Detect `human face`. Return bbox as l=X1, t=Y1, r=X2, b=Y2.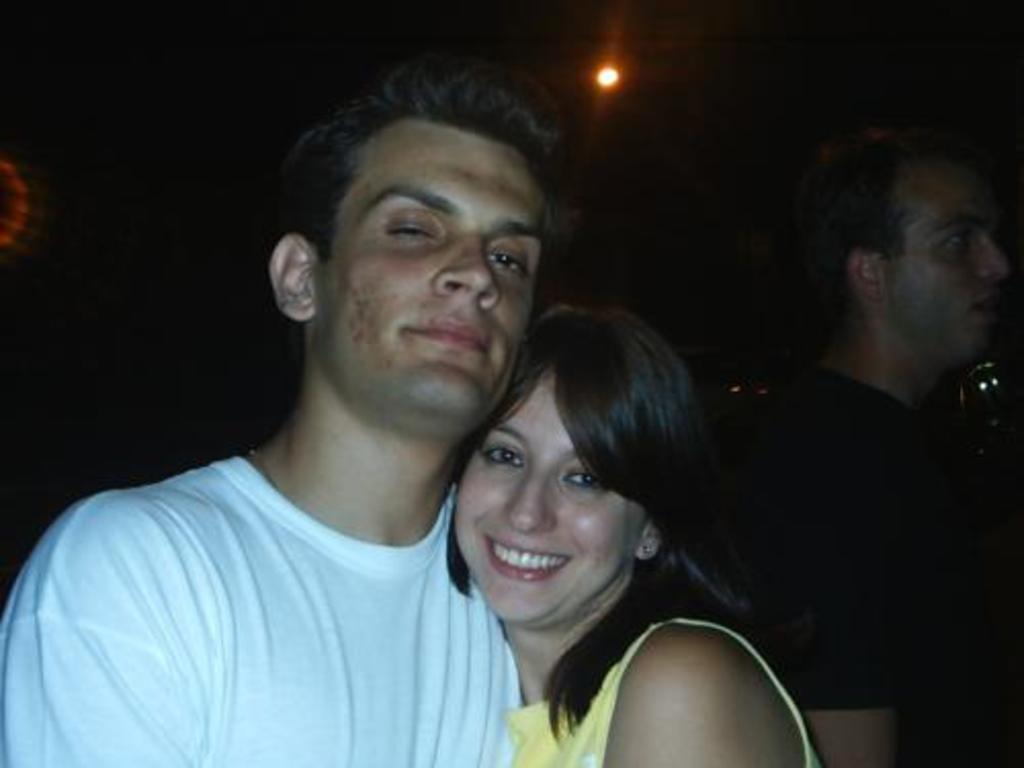
l=879, t=158, r=1014, b=362.
